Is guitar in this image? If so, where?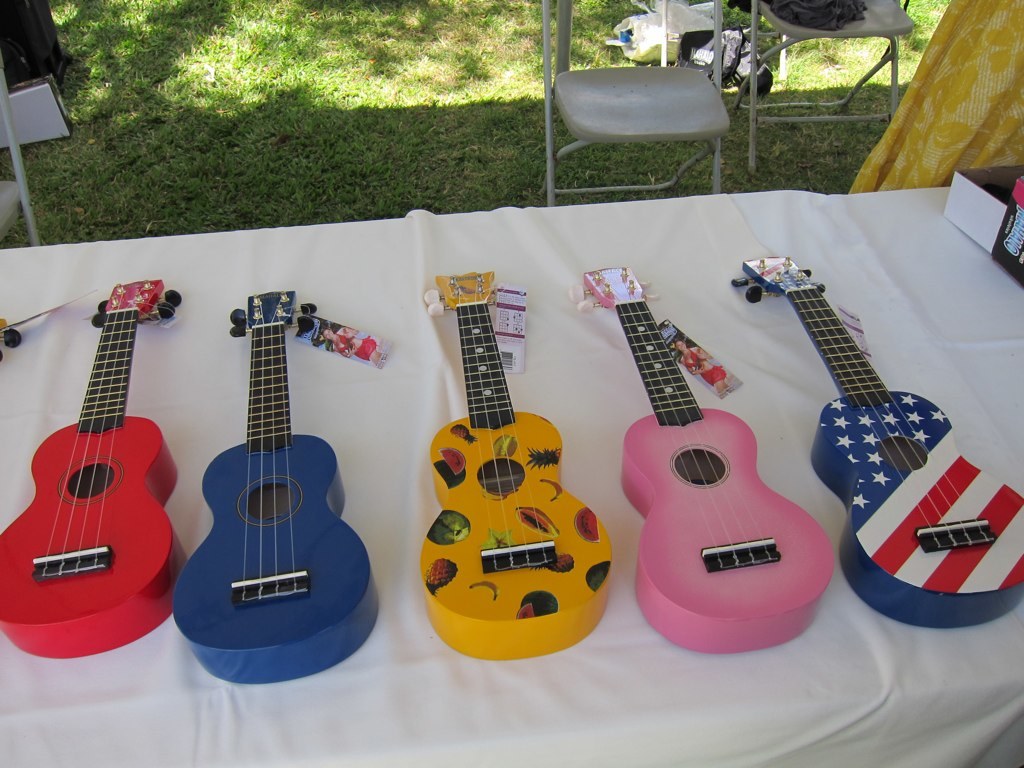
Yes, at crop(172, 290, 385, 683).
